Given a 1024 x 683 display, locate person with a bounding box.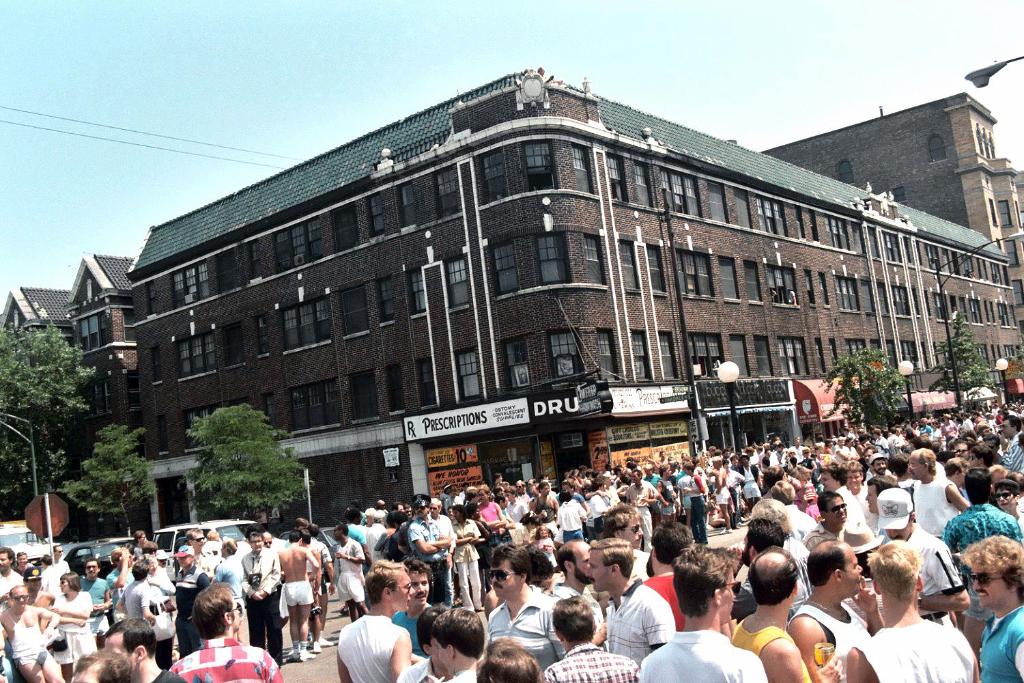
Located: [left=276, top=531, right=315, bottom=656].
